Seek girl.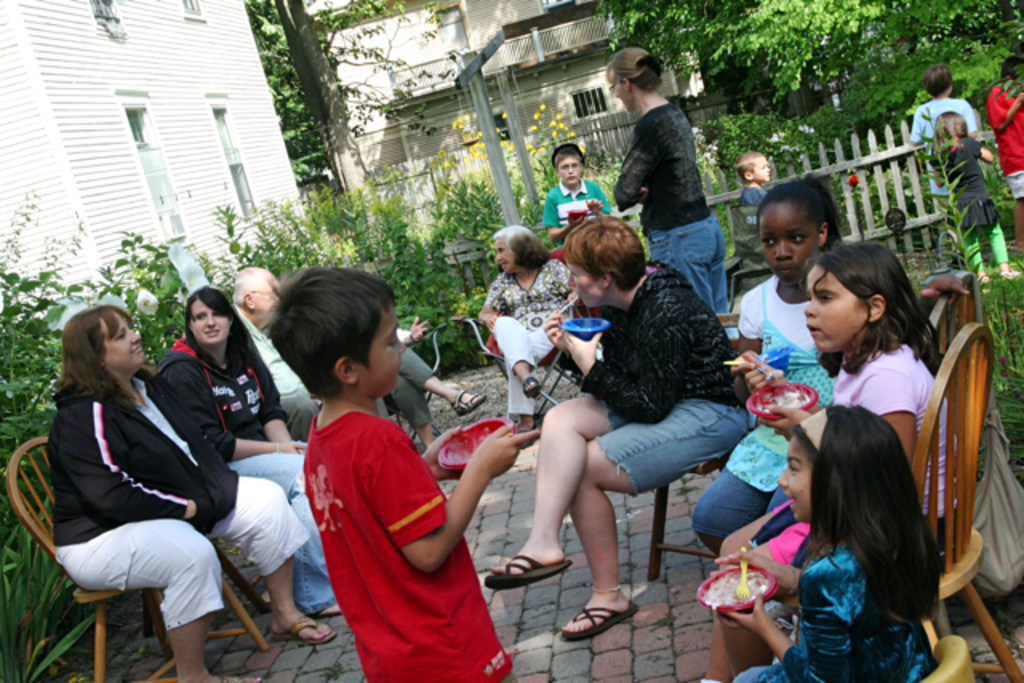
bbox(685, 171, 984, 579).
